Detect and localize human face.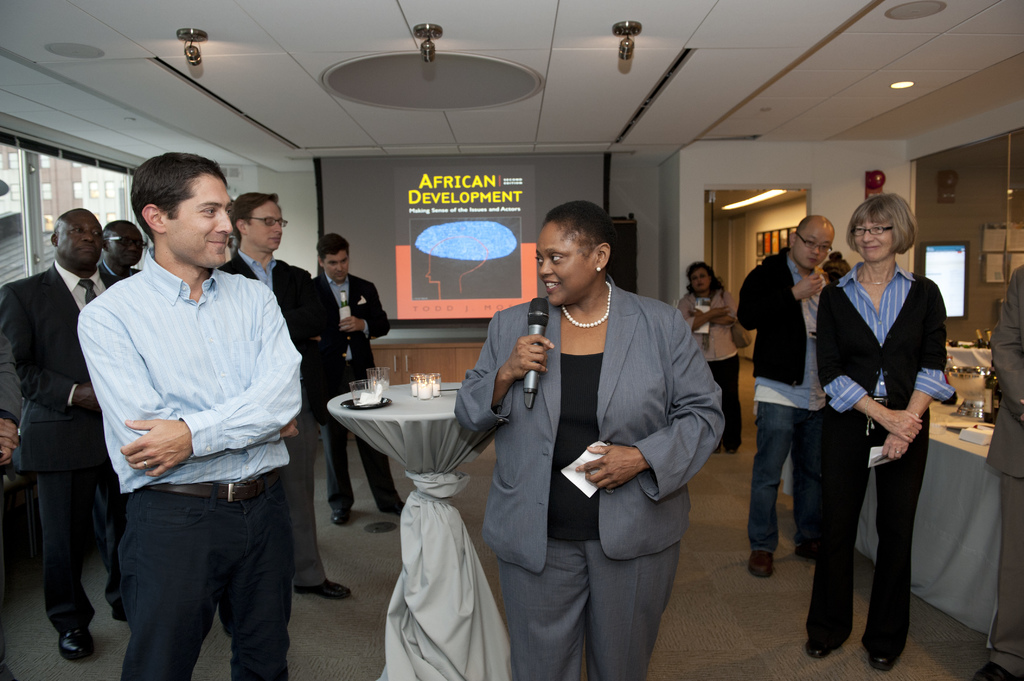
Localized at <region>58, 220, 104, 264</region>.
